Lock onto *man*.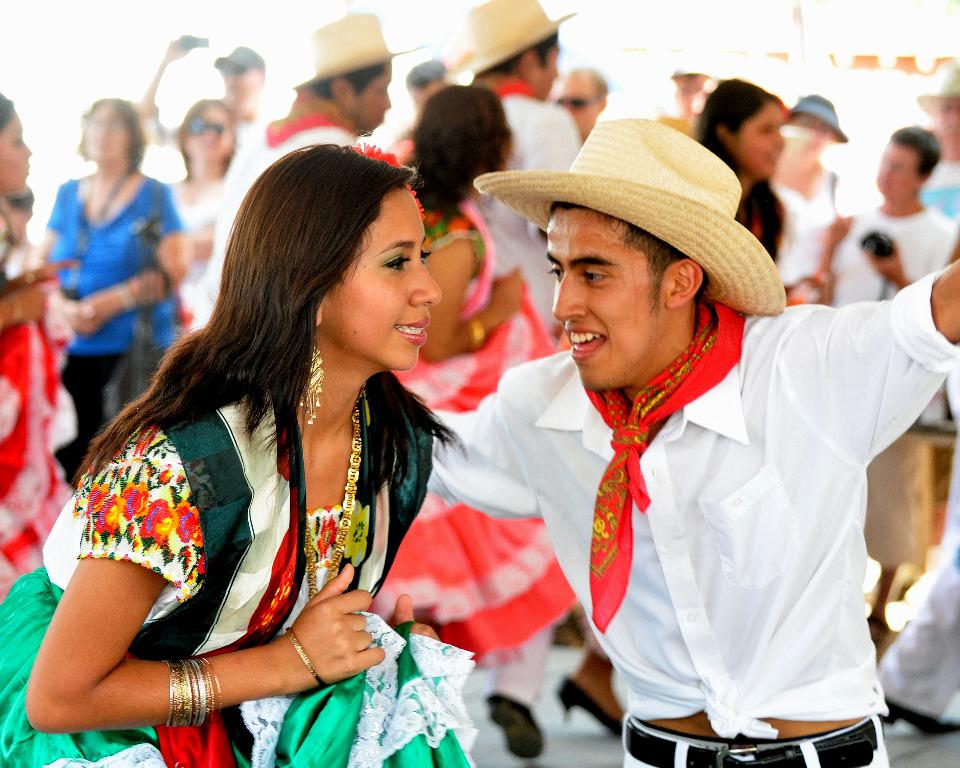
Locked: 454/0/580/329.
